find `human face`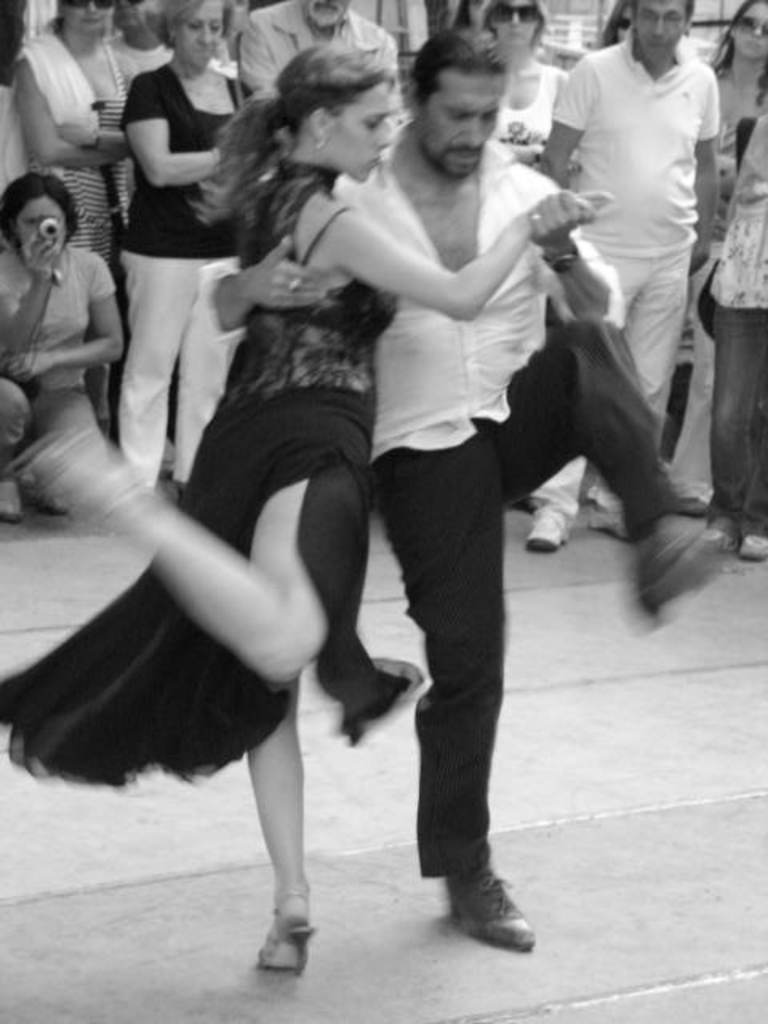
region(318, 74, 392, 179)
